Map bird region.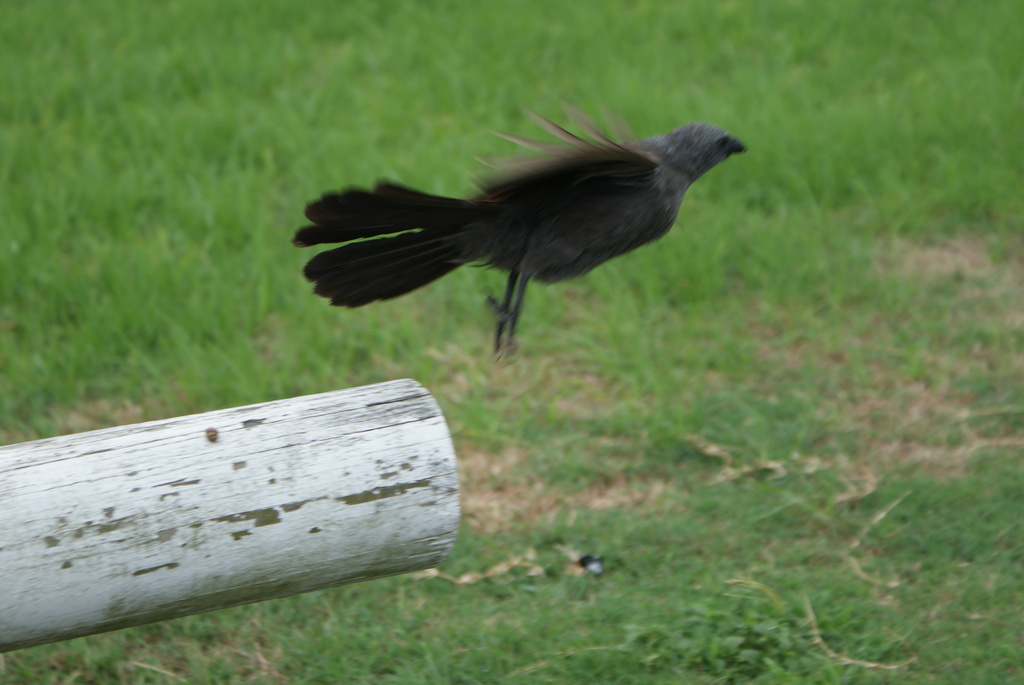
Mapped to (left=264, top=118, right=760, bottom=354).
